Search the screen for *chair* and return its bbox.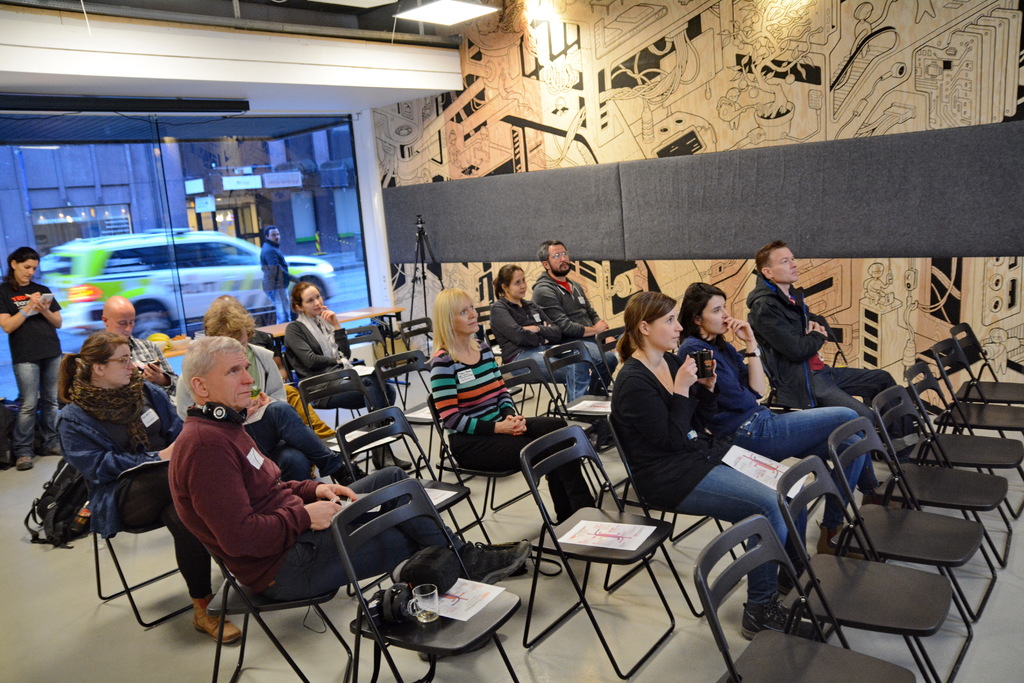
Found: (334,404,493,551).
